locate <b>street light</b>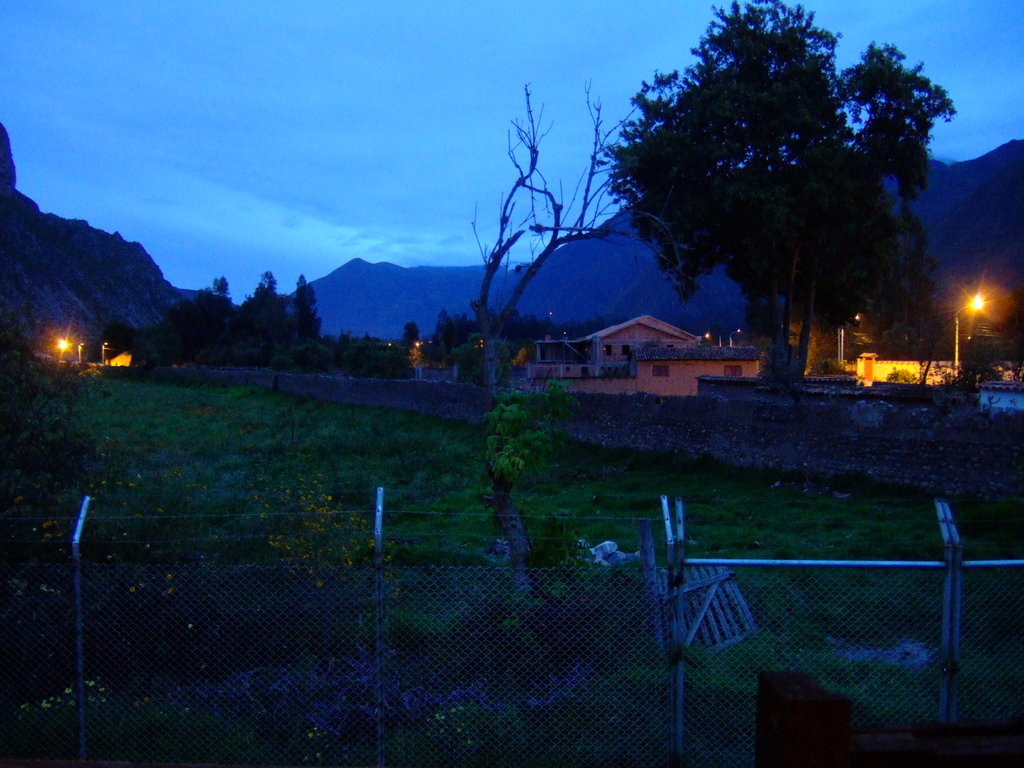
{"left": 835, "top": 310, "right": 862, "bottom": 365}
